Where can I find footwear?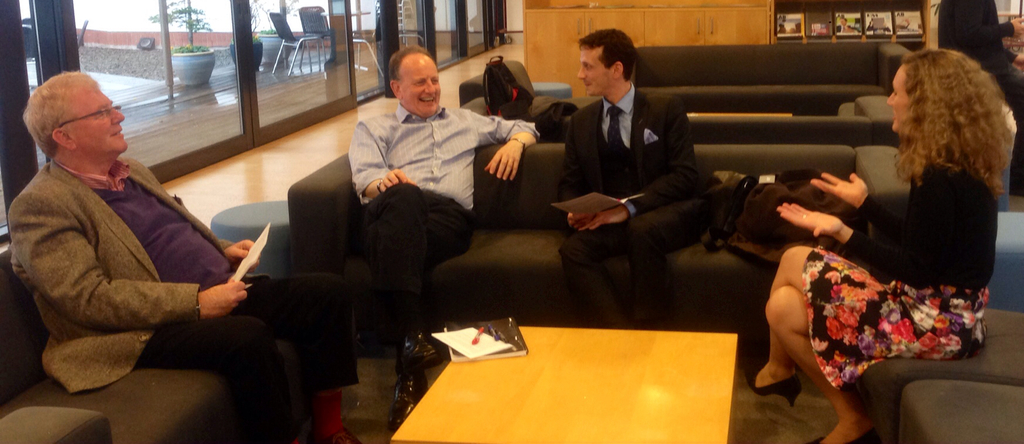
You can find it at <box>401,327,444,373</box>.
